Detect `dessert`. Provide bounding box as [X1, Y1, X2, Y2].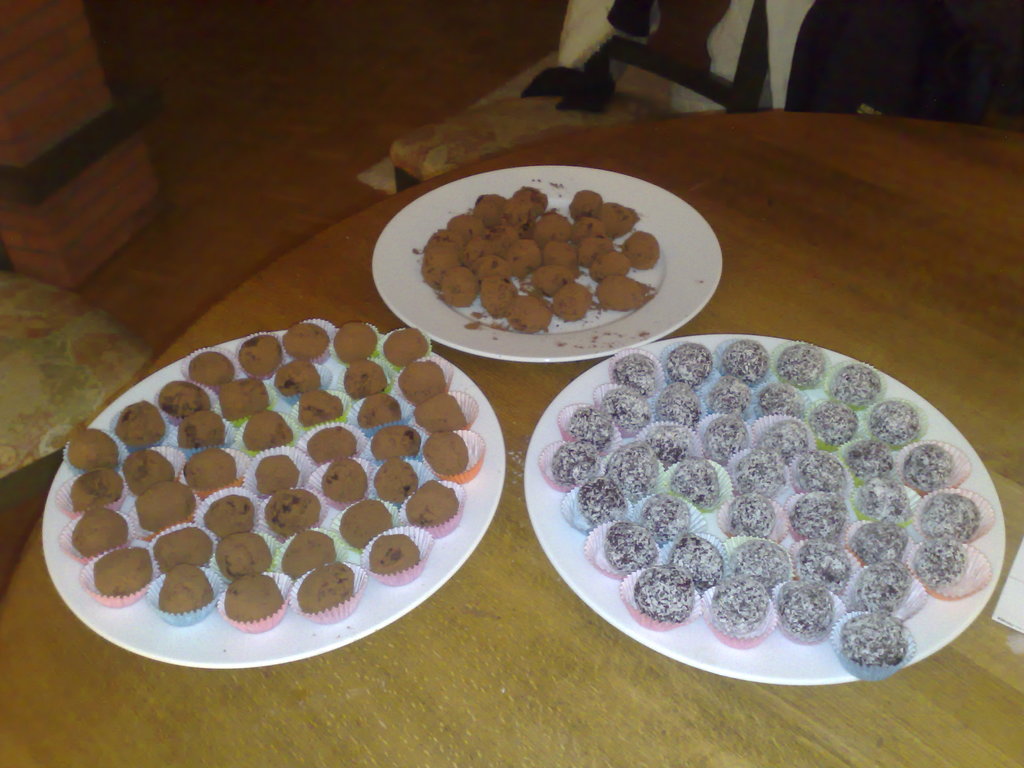
[484, 191, 508, 220].
